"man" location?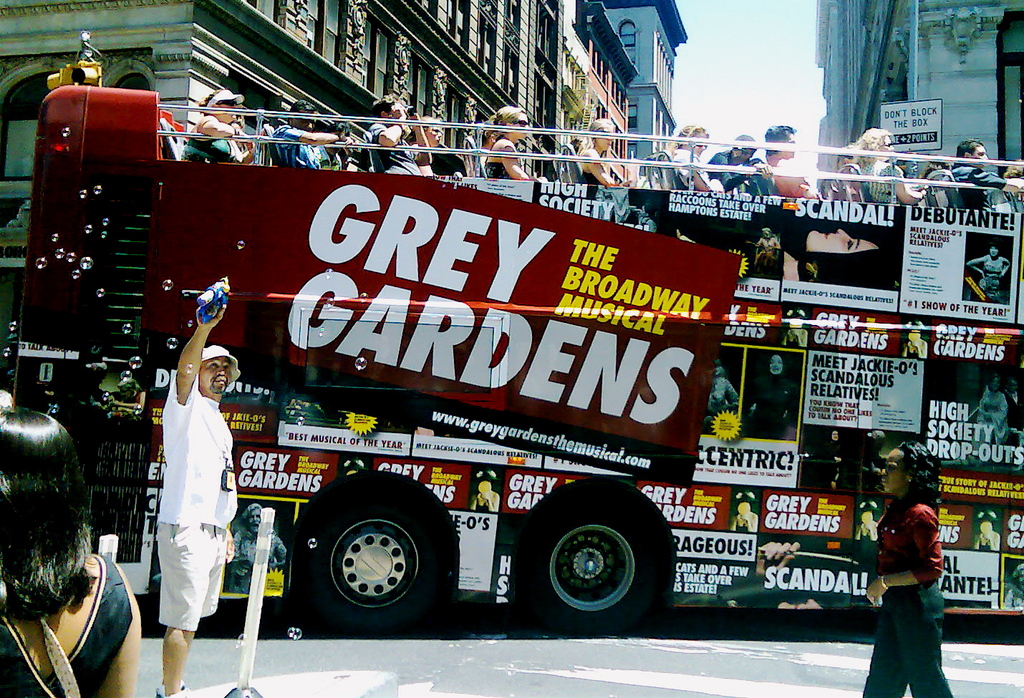
364/82/448/183
